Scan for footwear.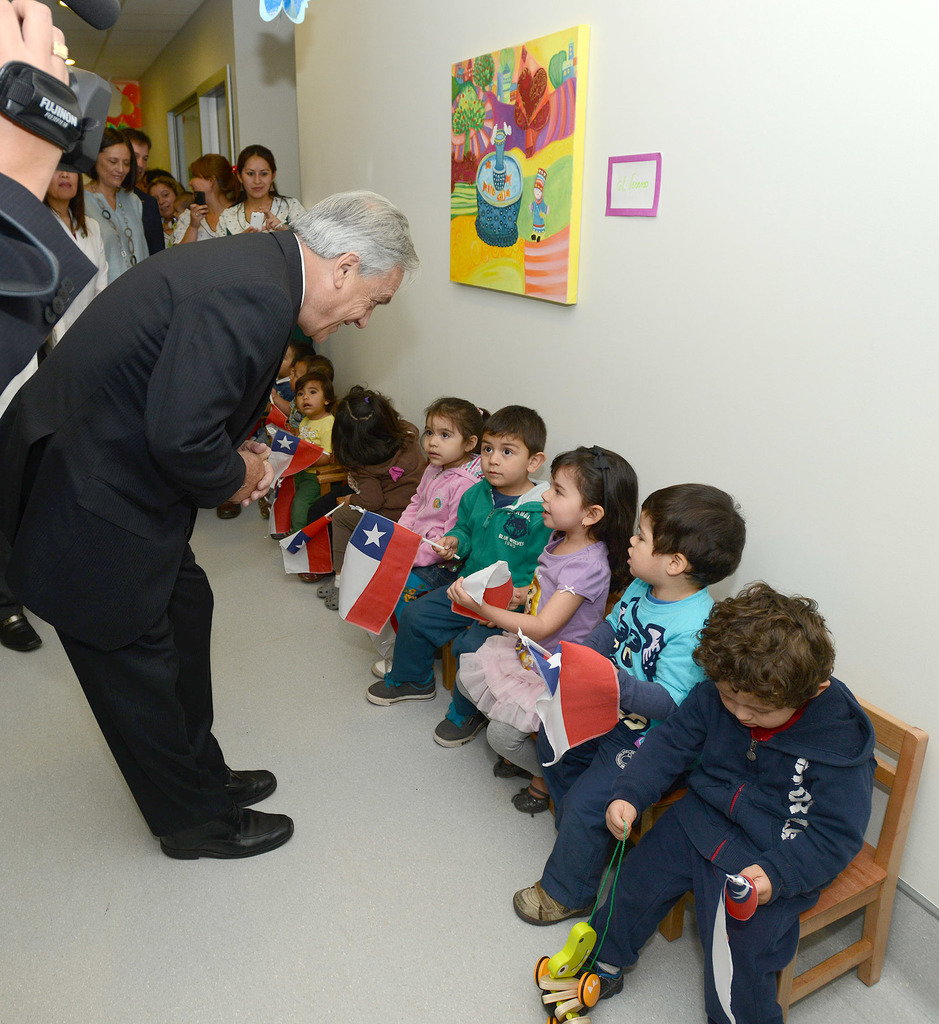
Scan result: bbox=(433, 699, 490, 748).
